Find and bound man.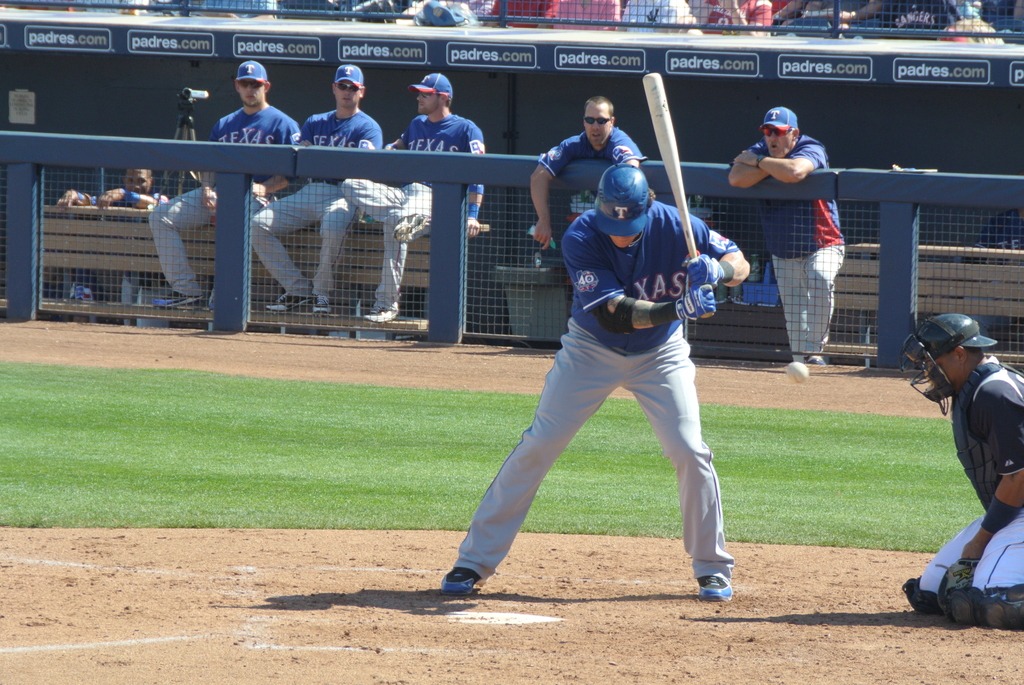
Bound: [366,67,480,333].
